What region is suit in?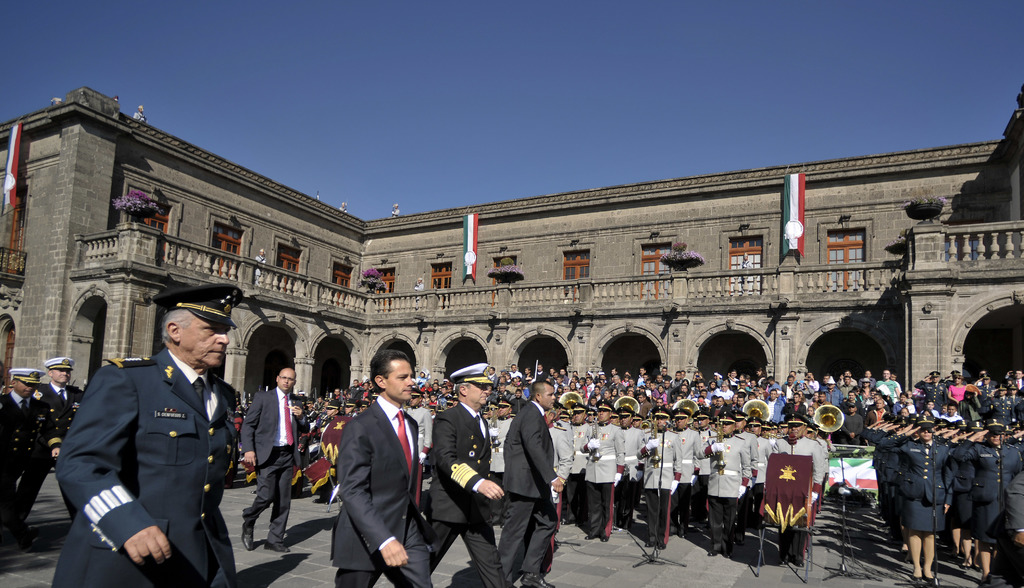
[673, 427, 703, 525].
